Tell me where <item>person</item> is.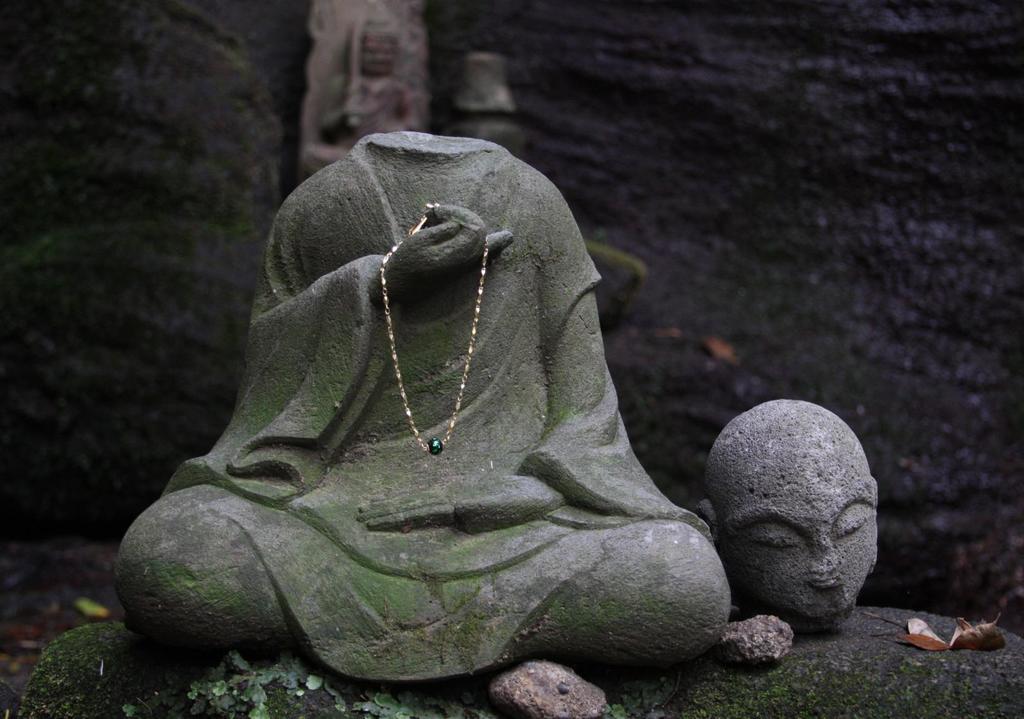
<item>person</item> is at detection(312, 12, 416, 130).
